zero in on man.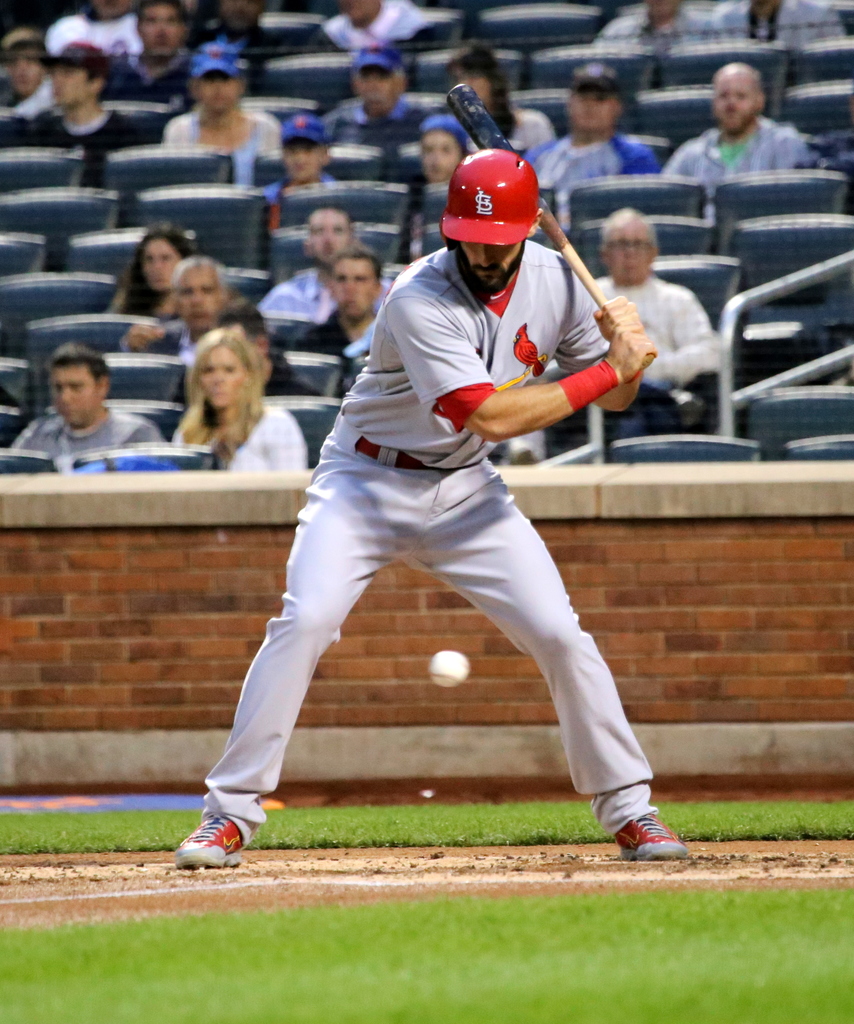
Zeroed in: select_region(114, 253, 233, 356).
